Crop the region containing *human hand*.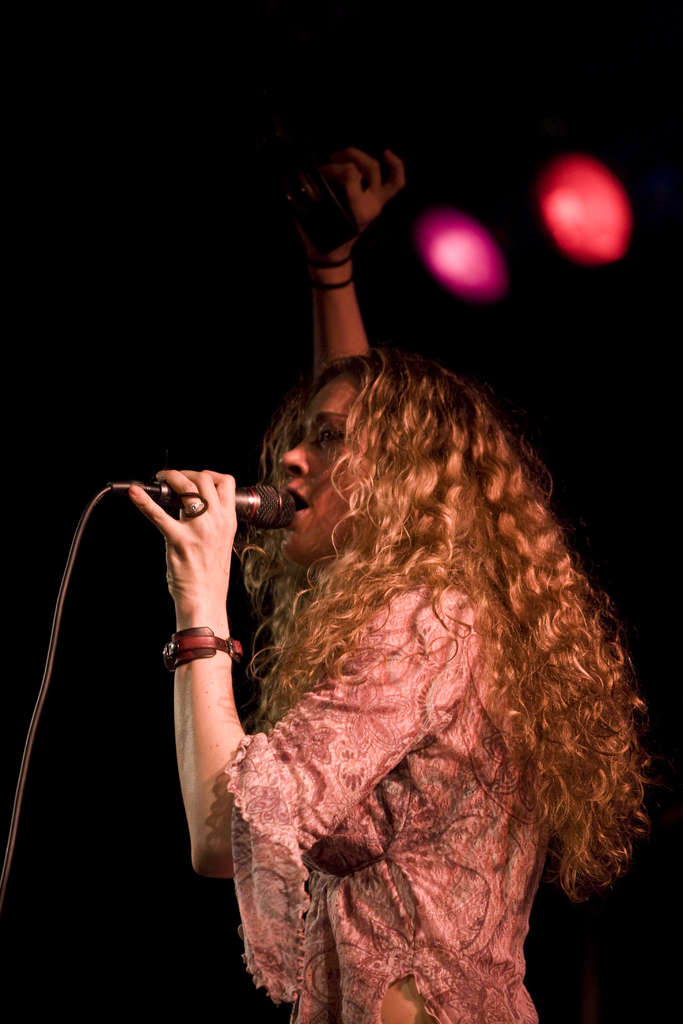
Crop region: (left=279, top=141, right=409, bottom=265).
